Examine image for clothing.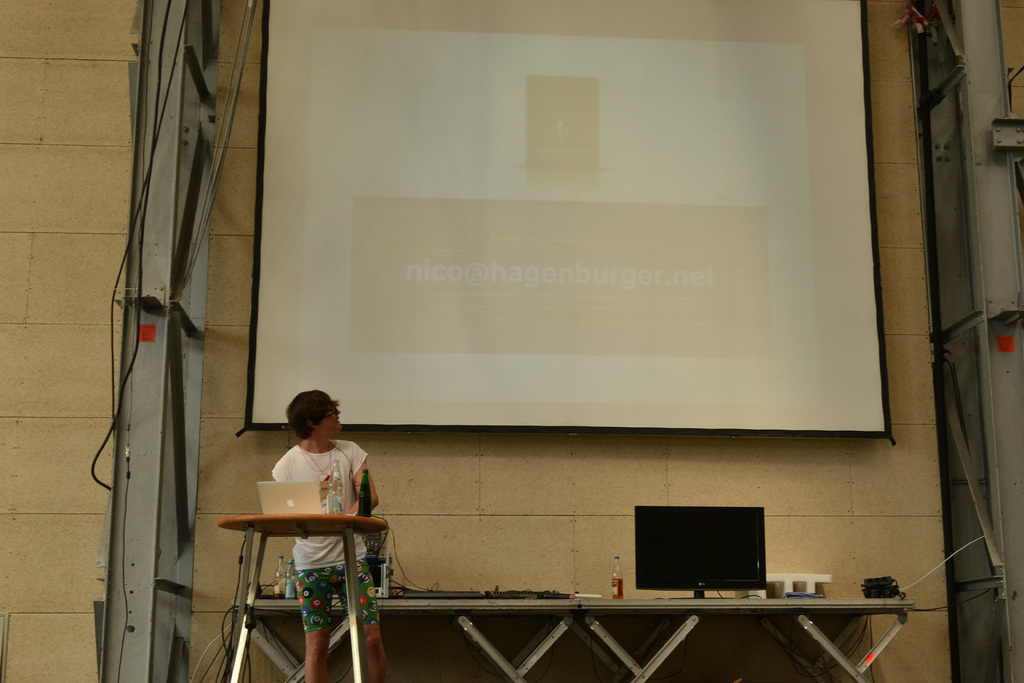
Examination result: l=271, t=438, r=383, b=627.
